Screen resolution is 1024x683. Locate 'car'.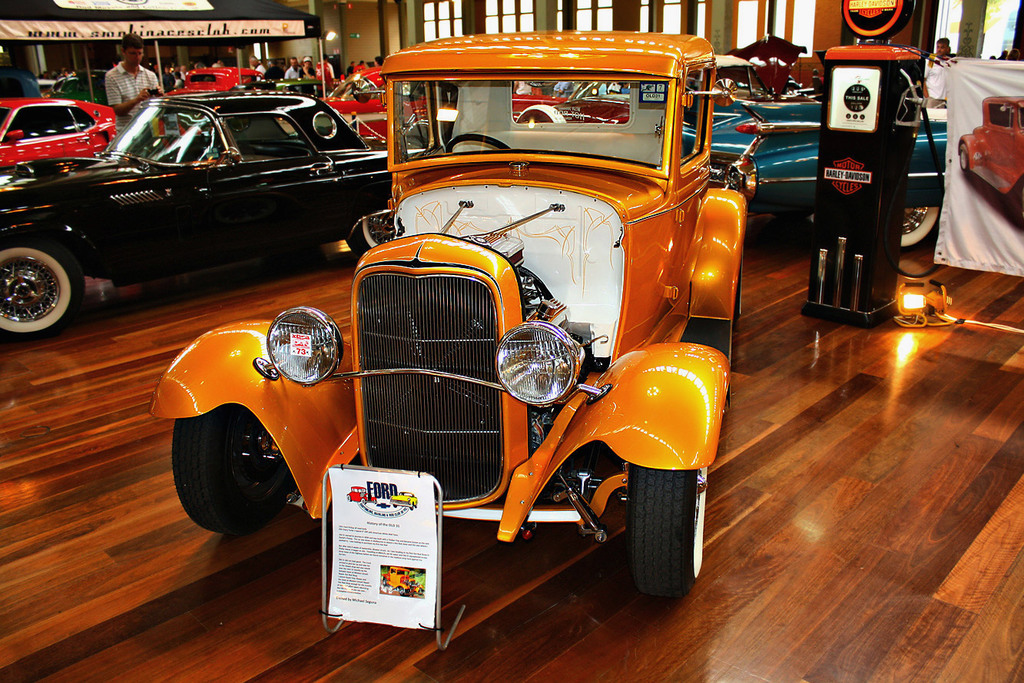
956:94:1023:228.
